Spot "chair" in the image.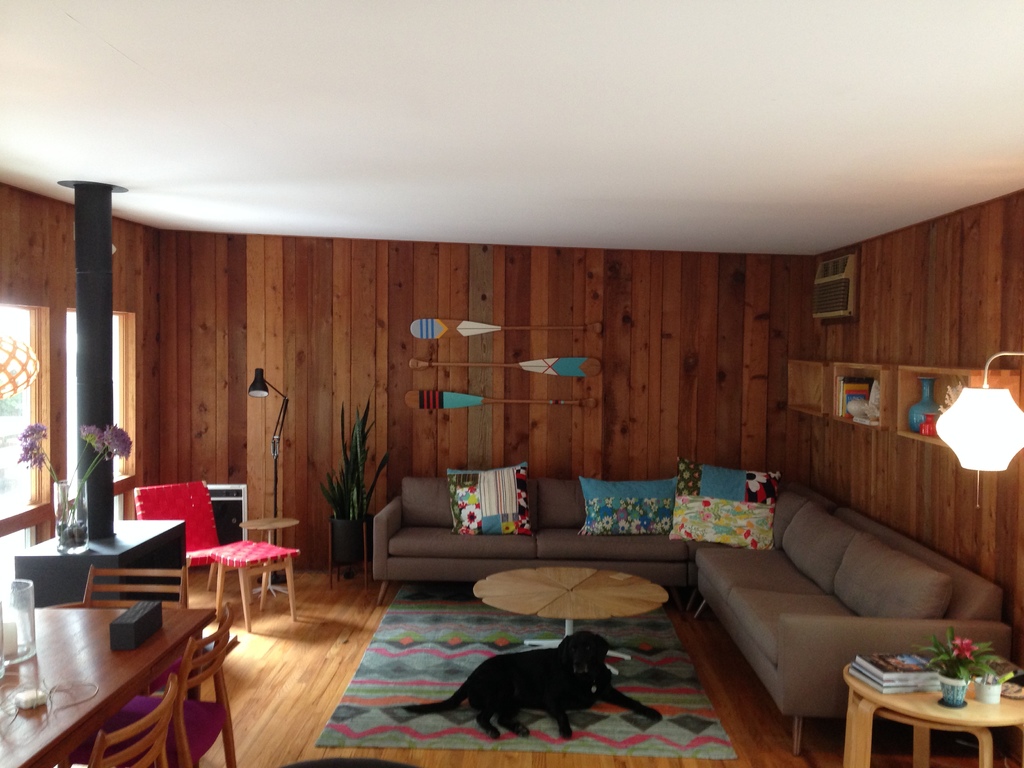
"chair" found at x1=133, y1=483, x2=235, y2=570.
